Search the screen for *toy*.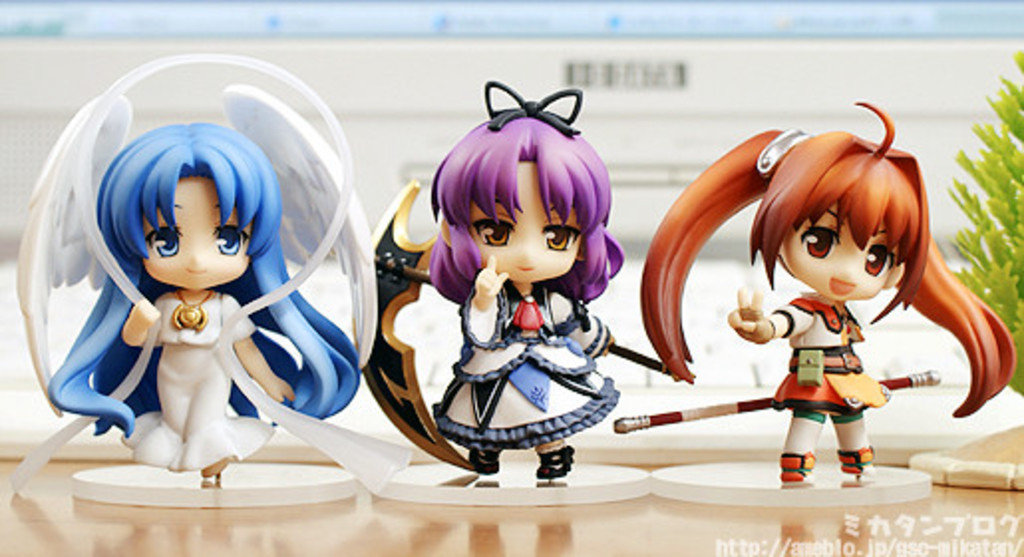
Found at (left=362, top=78, right=678, bottom=483).
